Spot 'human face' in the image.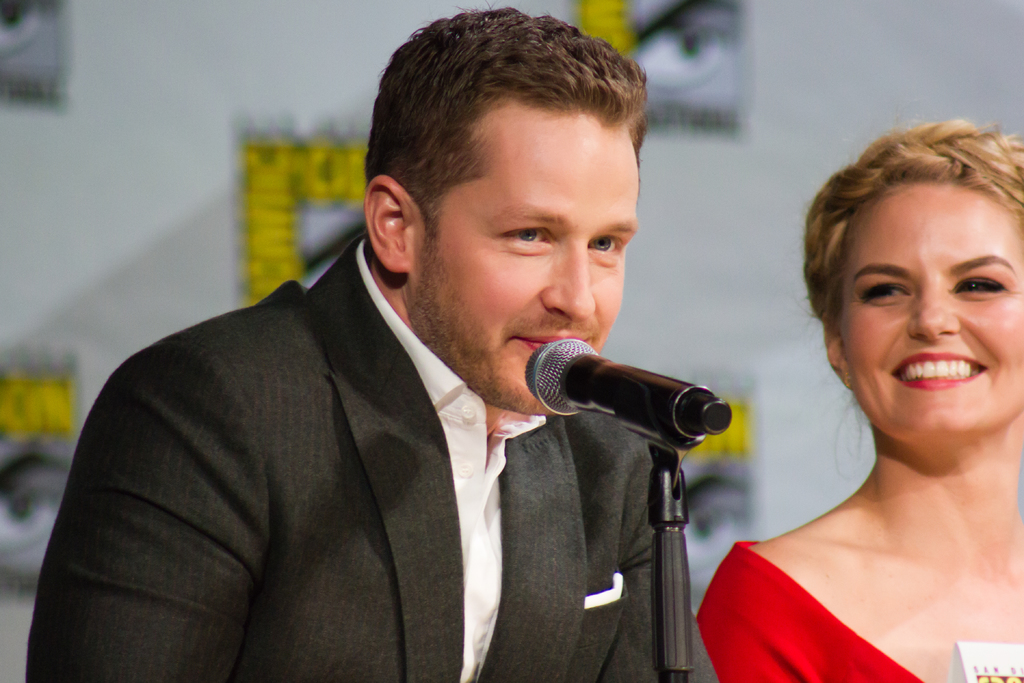
'human face' found at bbox=(826, 176, 1023, 444).
